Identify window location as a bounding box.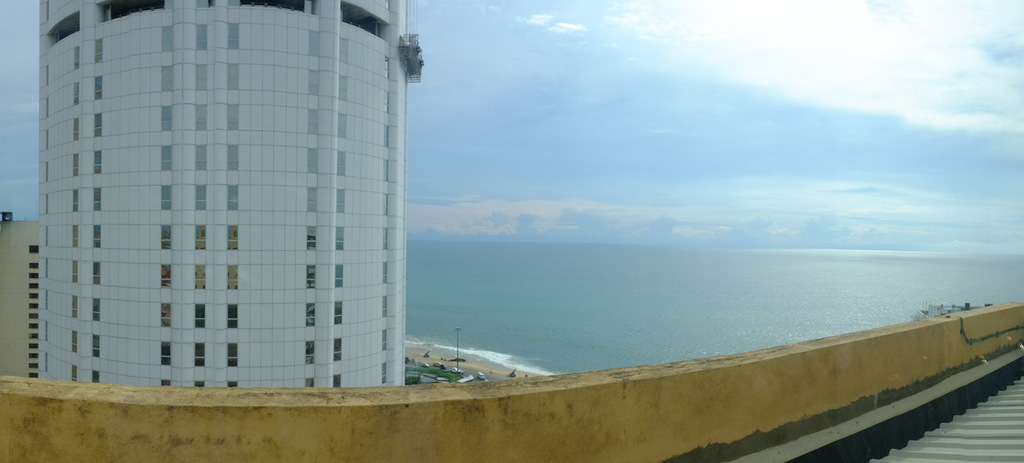
385 56 390 74.
